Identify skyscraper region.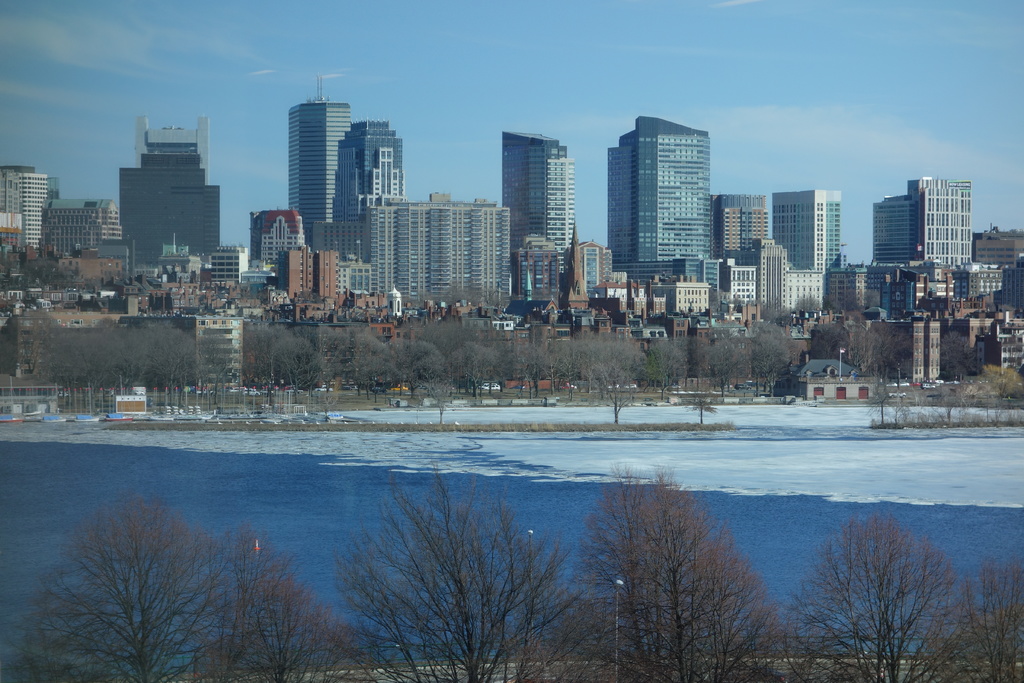
Region: 310/119/522/305.
